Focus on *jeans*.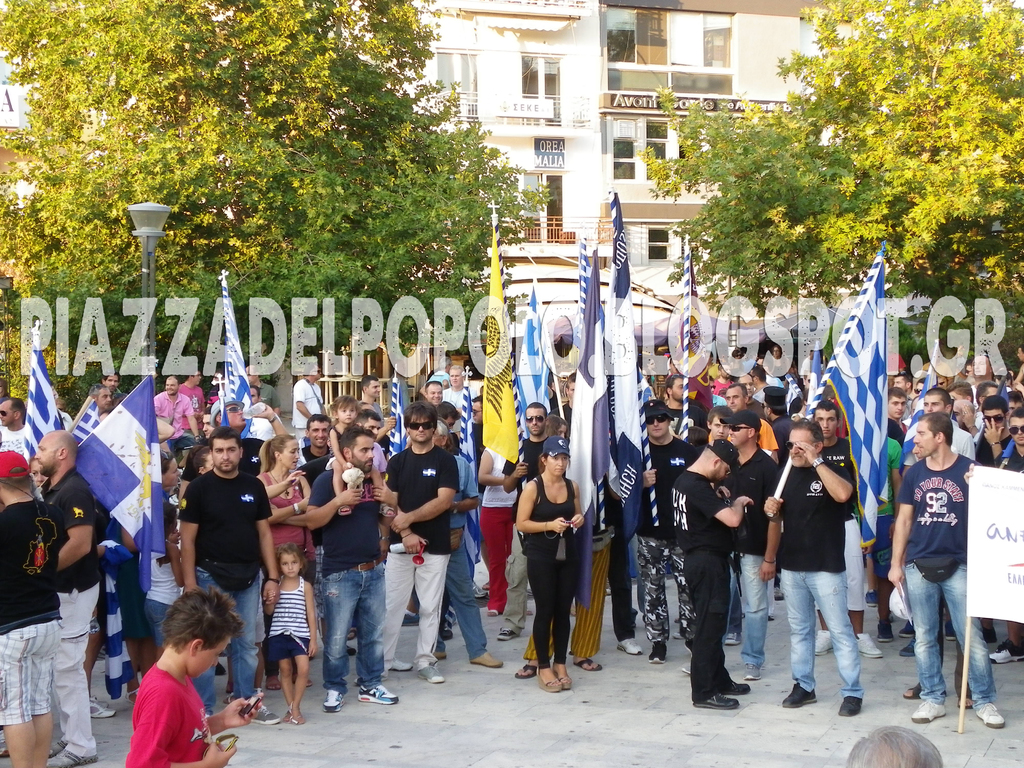
Focused at bbox=(731, 557, 768, 671).
